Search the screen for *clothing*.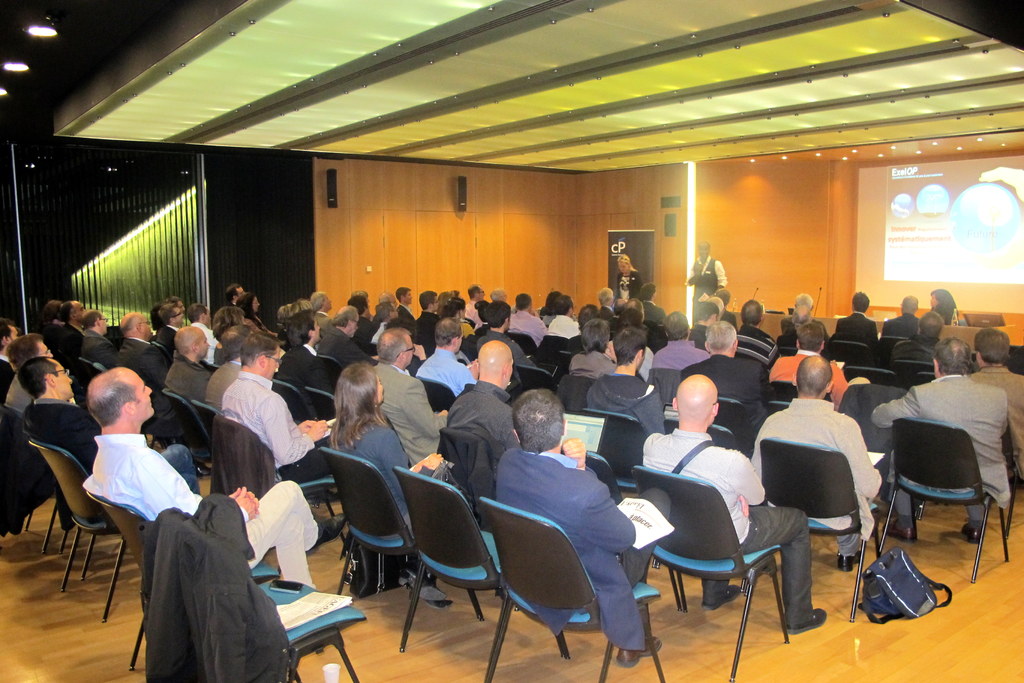
Found at pyautogui.locateOnScreen(191, 363, 238, 402).
